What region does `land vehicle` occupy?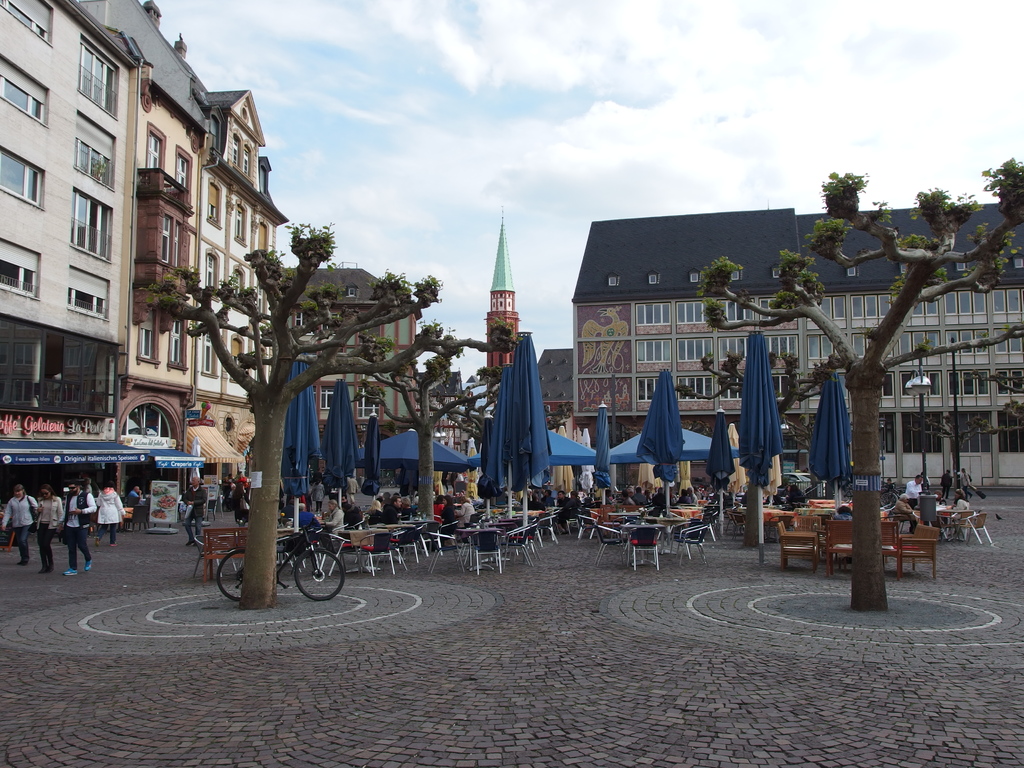
(741, 471, 813, 495).
